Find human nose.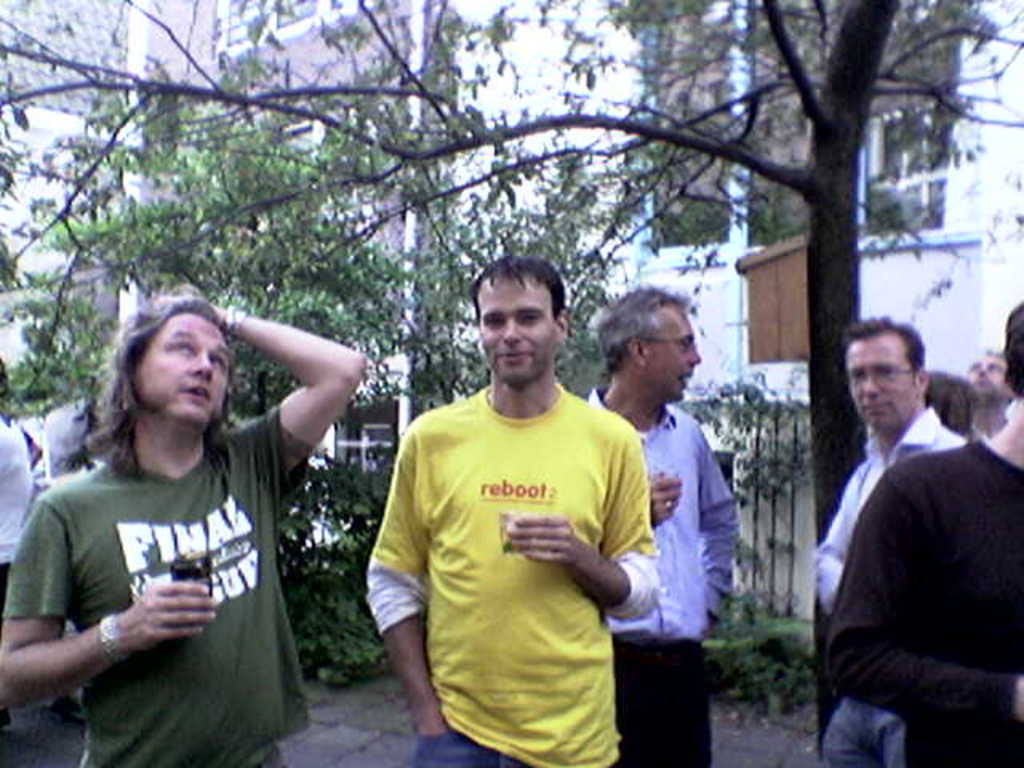
bbox=[688, 346, 701, 368].
